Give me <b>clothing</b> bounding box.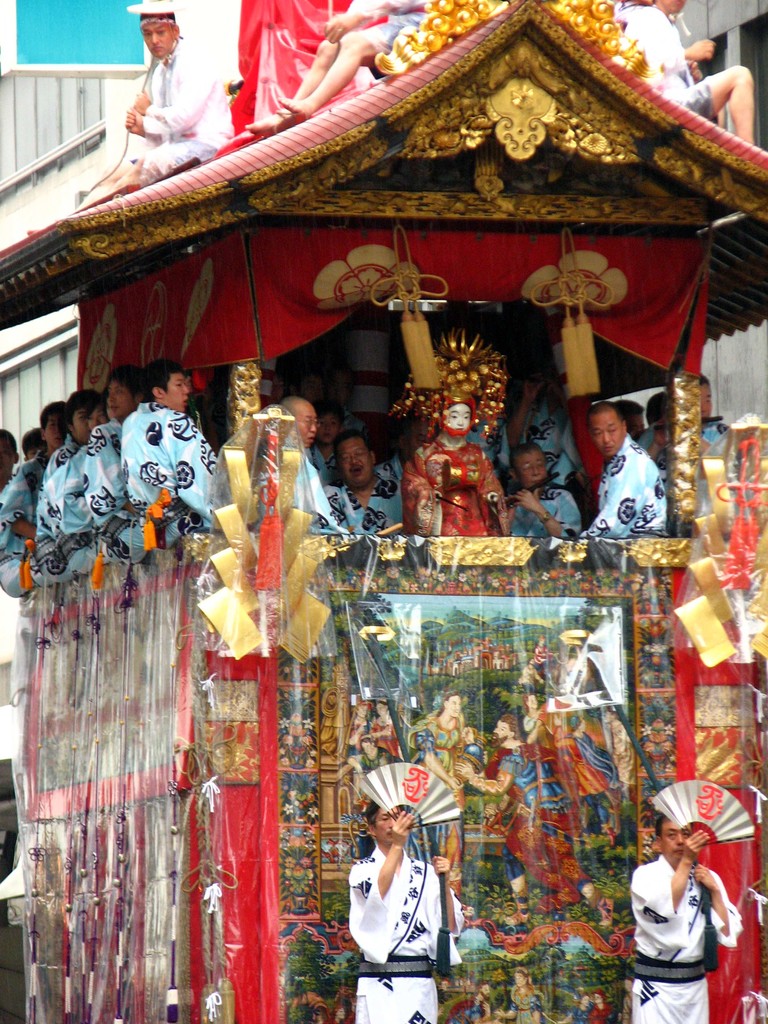
629/853/758/1023.
